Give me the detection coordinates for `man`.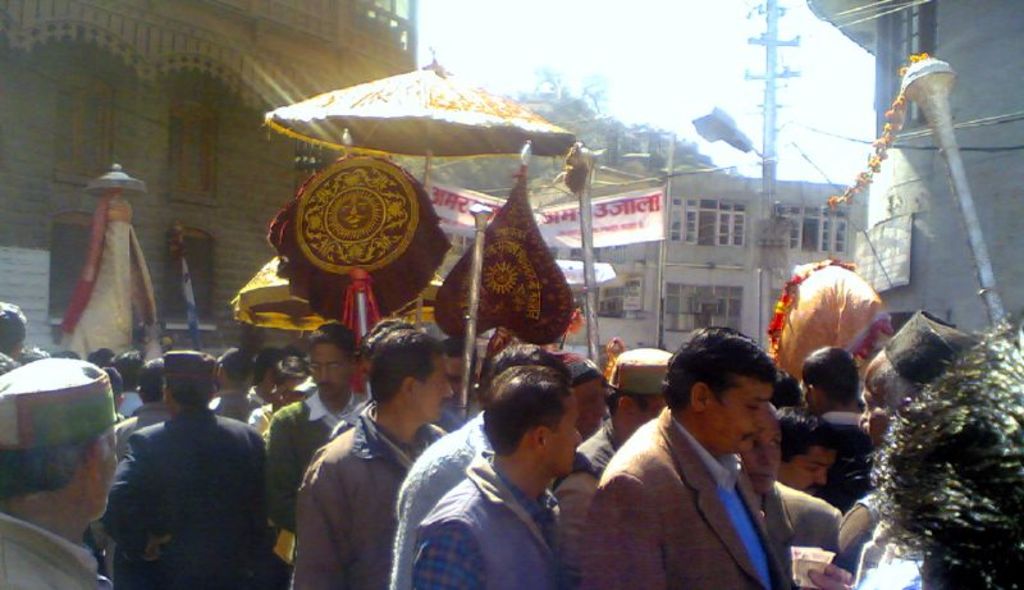
bbox=(792, 347, 879, 509).
